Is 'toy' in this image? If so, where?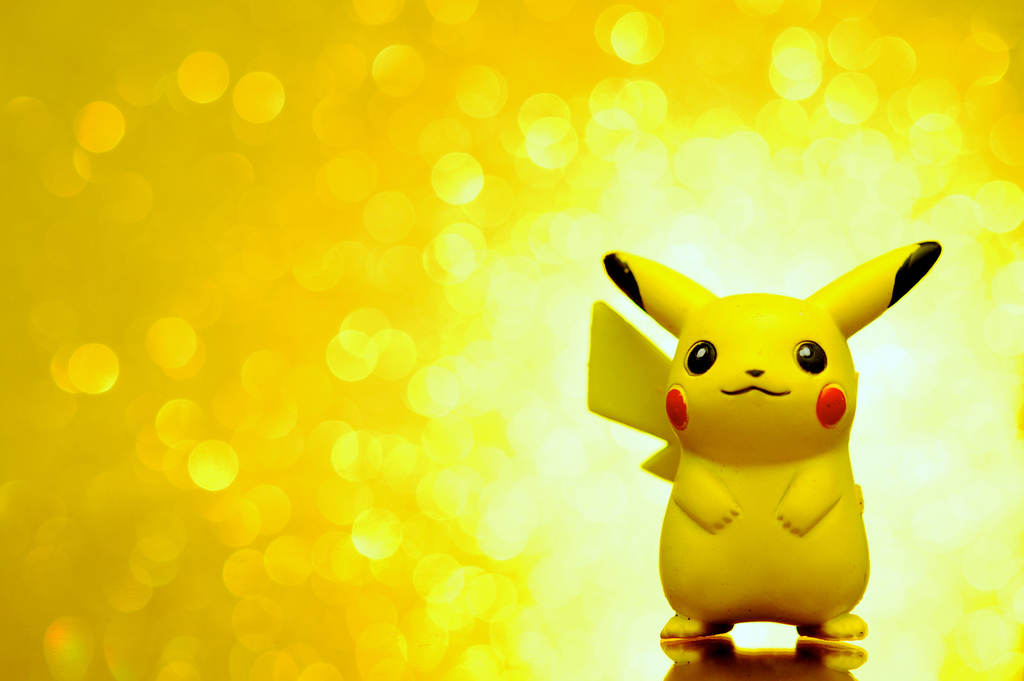
Yes, at x1=586 y1=230 x2=961 y2=671.
